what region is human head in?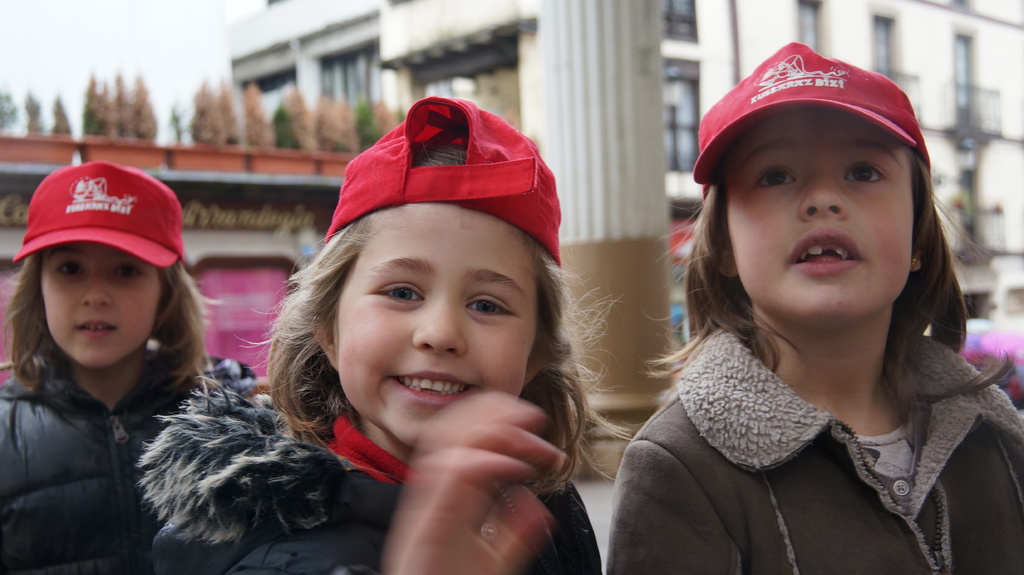
BBox(686, 41, 941, 329).
